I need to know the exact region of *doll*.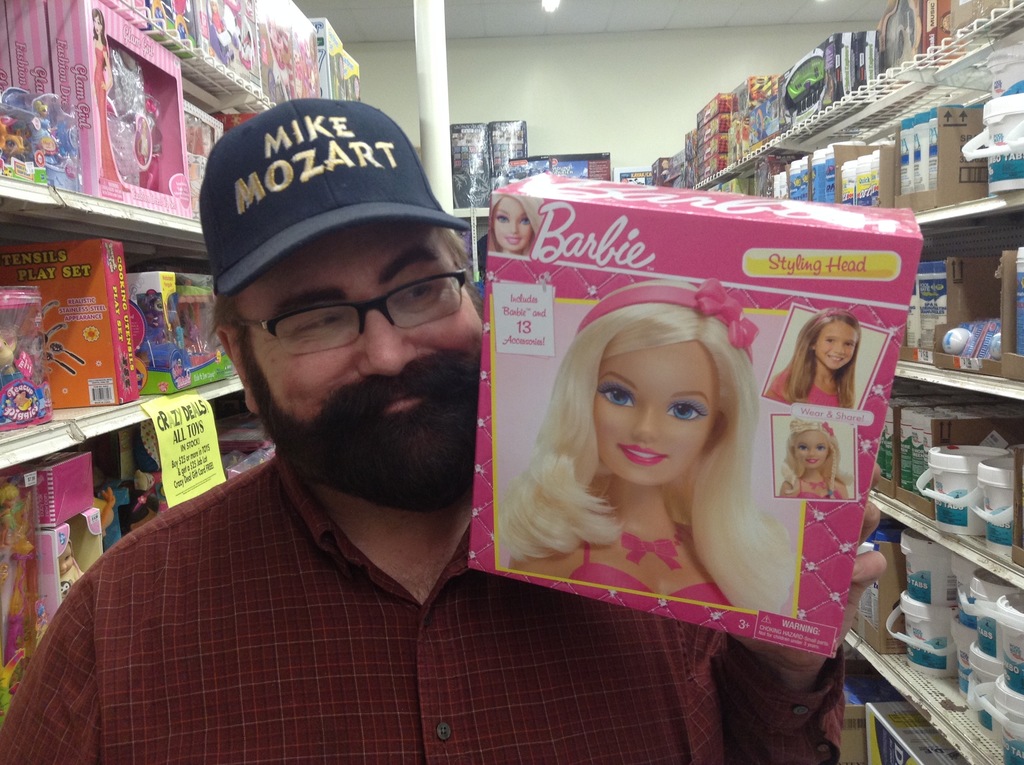
Region: select_region(484, 197, 544, 264).
